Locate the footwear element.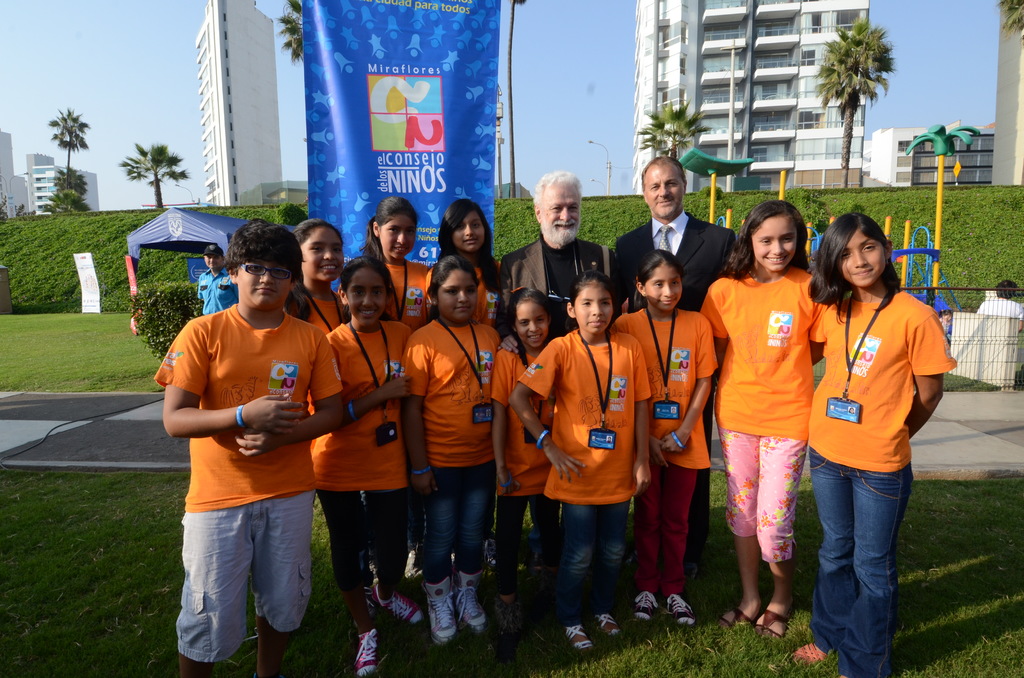
Element bbox: 593, 616, 623, 642.
